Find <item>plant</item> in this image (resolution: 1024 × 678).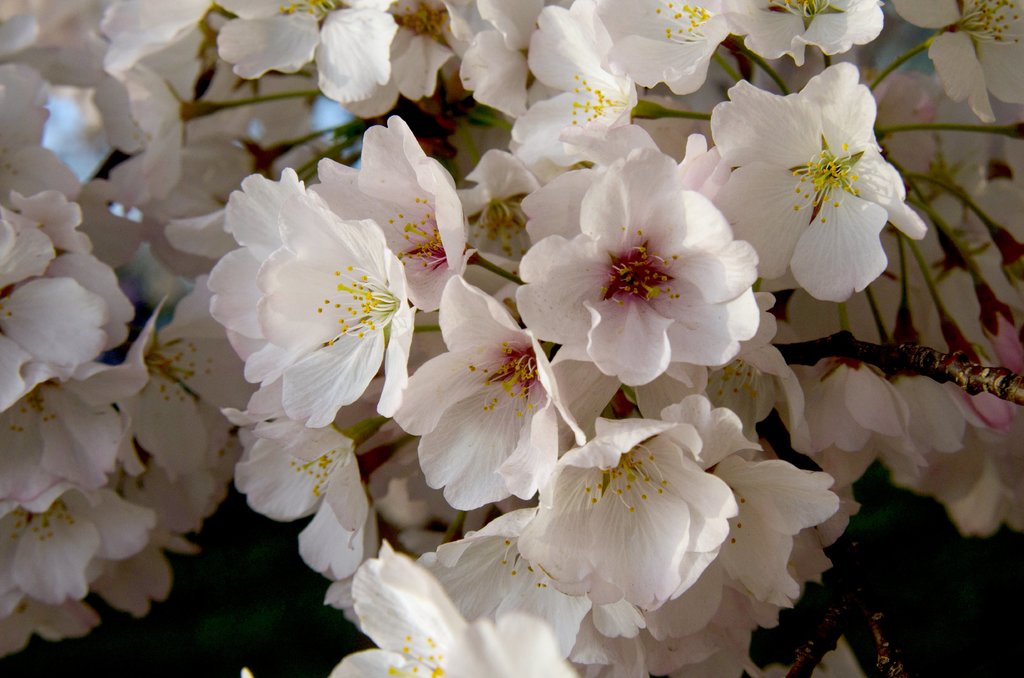
(left=0, top=0, right=1023, bottom=677).
